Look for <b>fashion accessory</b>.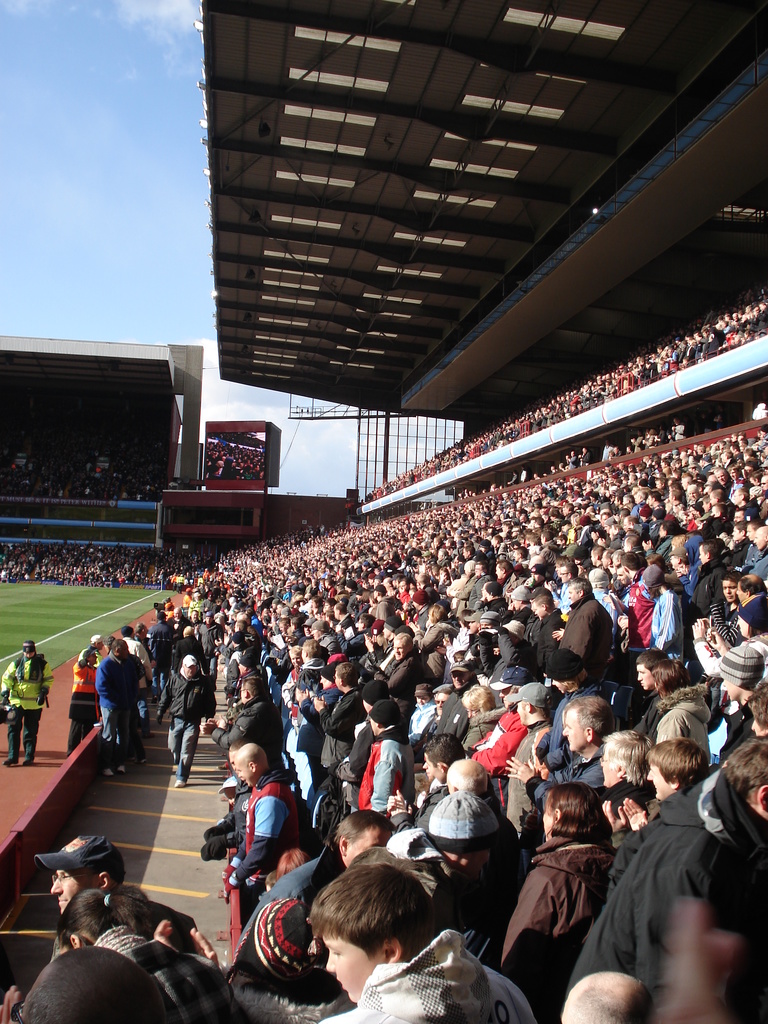
Found: <bbox>504, 682, 556, 708</bbox>.
